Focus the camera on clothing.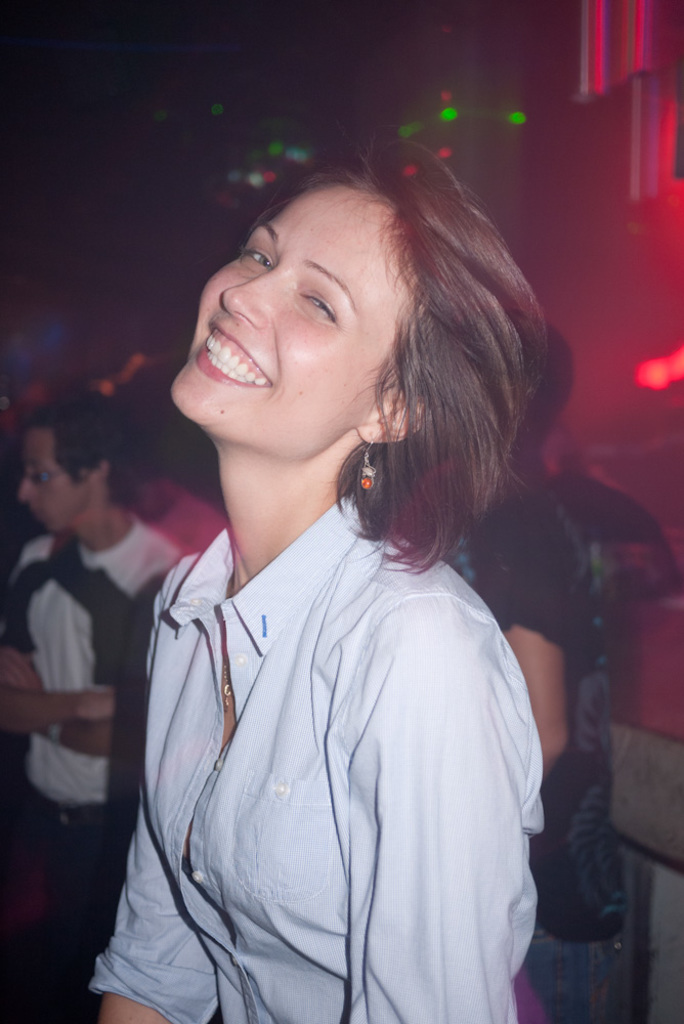
Focus region: 0/517/188/1000.
